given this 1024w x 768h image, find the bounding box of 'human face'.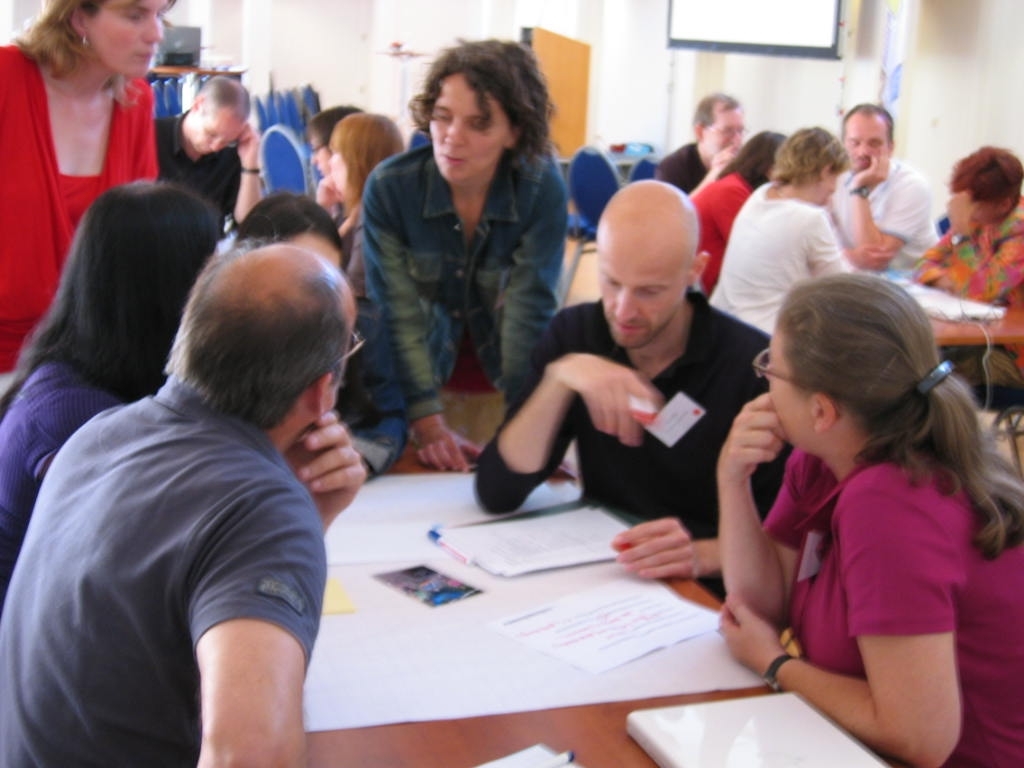
region(91, 0, 172, 70).
